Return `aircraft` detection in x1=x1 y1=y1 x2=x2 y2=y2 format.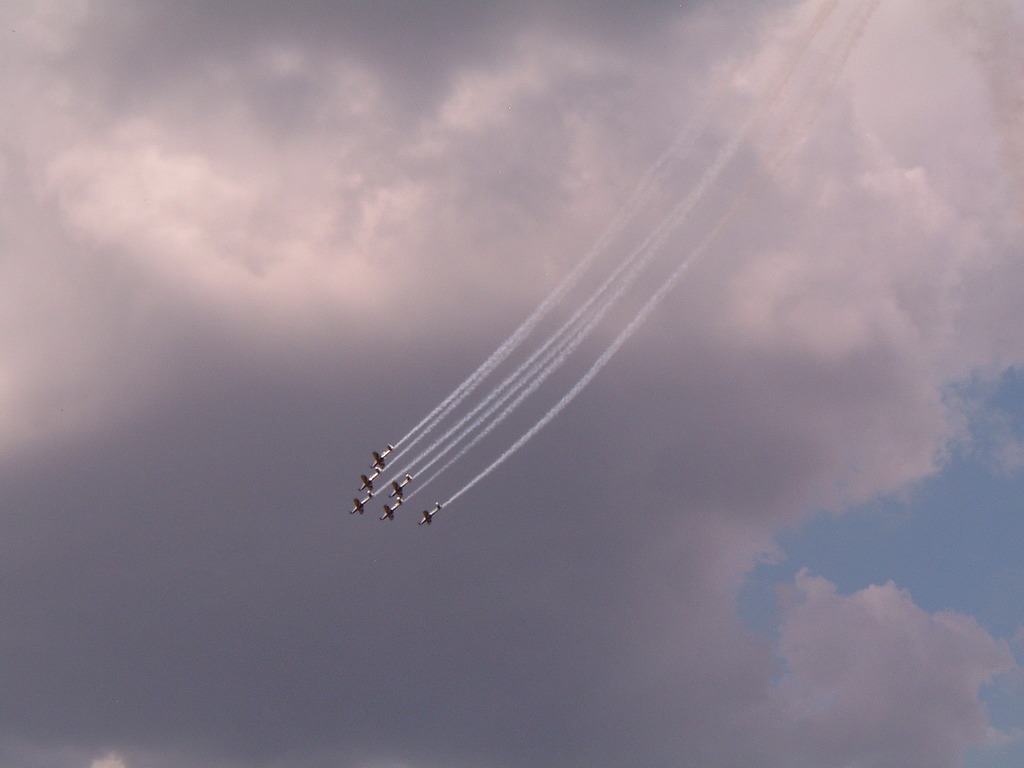
x1=353 y1=466 x2=385 y2=490.
